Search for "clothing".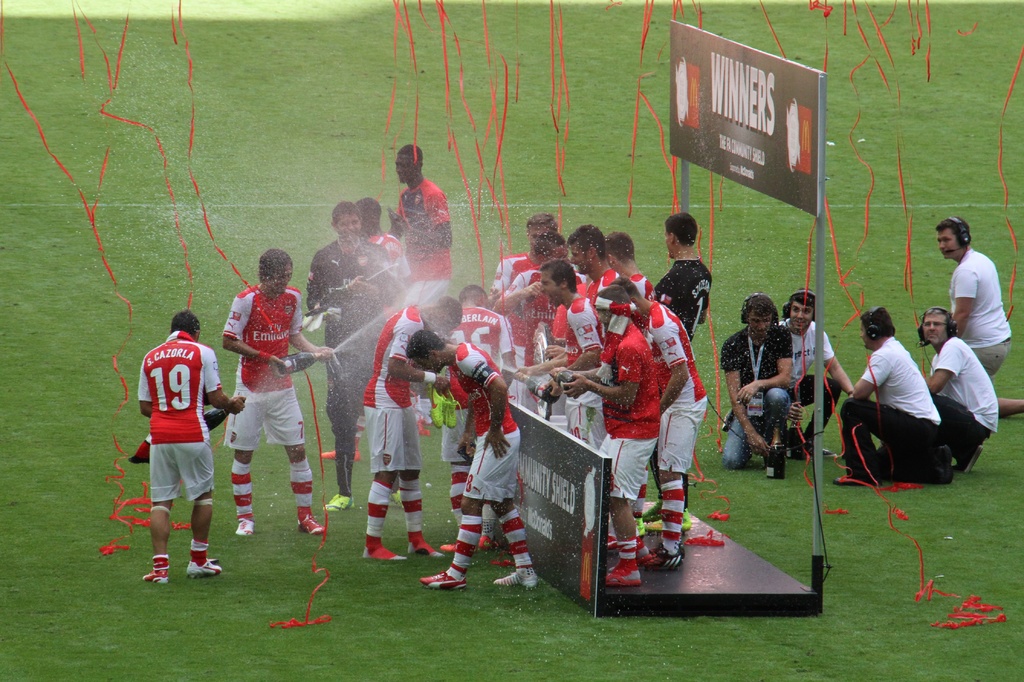
Found at {"x1": 596, "y1": 317, "x2": 674, "y2": 514}.
